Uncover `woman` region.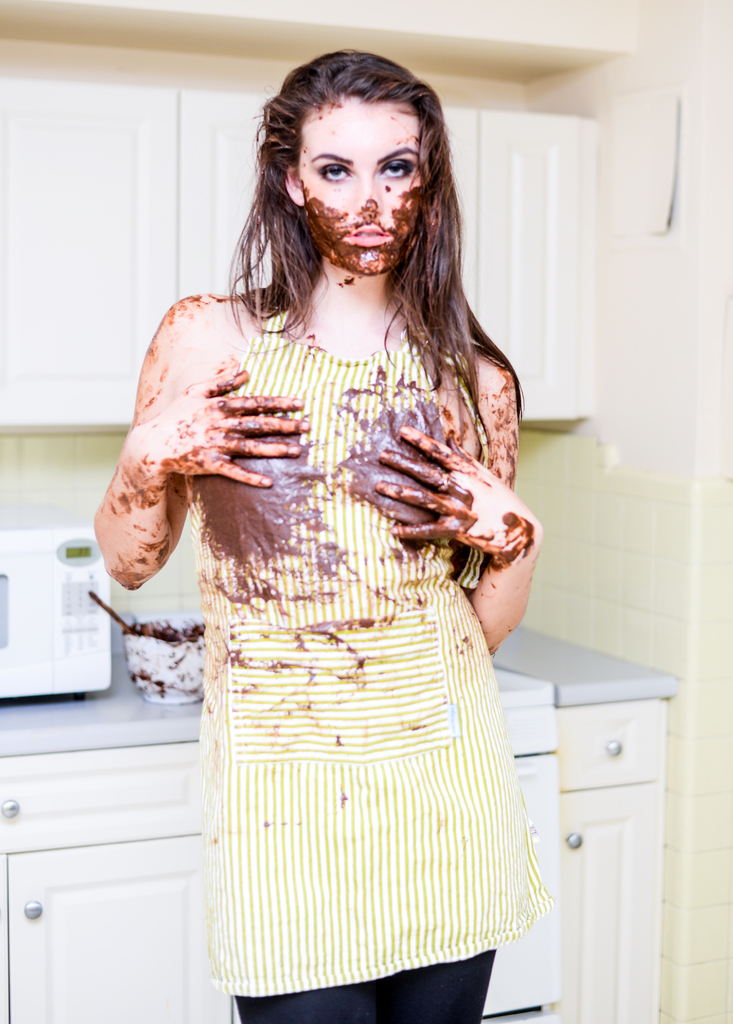
Uncovered: 91,70,575,1010.
